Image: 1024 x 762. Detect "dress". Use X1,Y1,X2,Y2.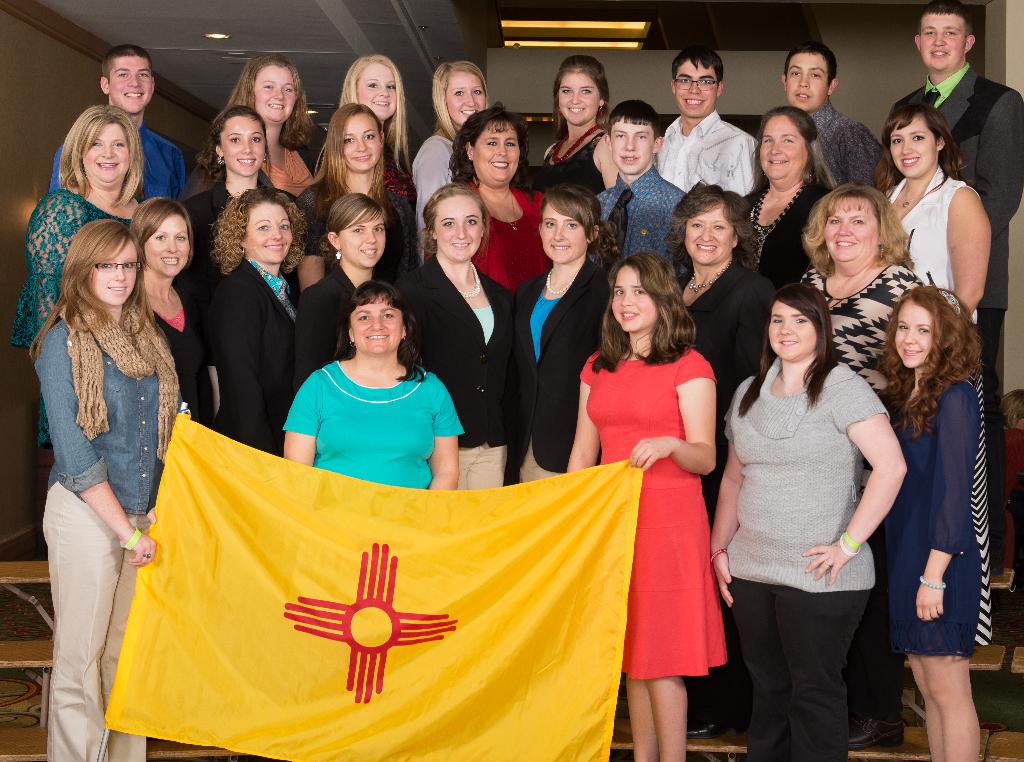
577,346,729,679.
